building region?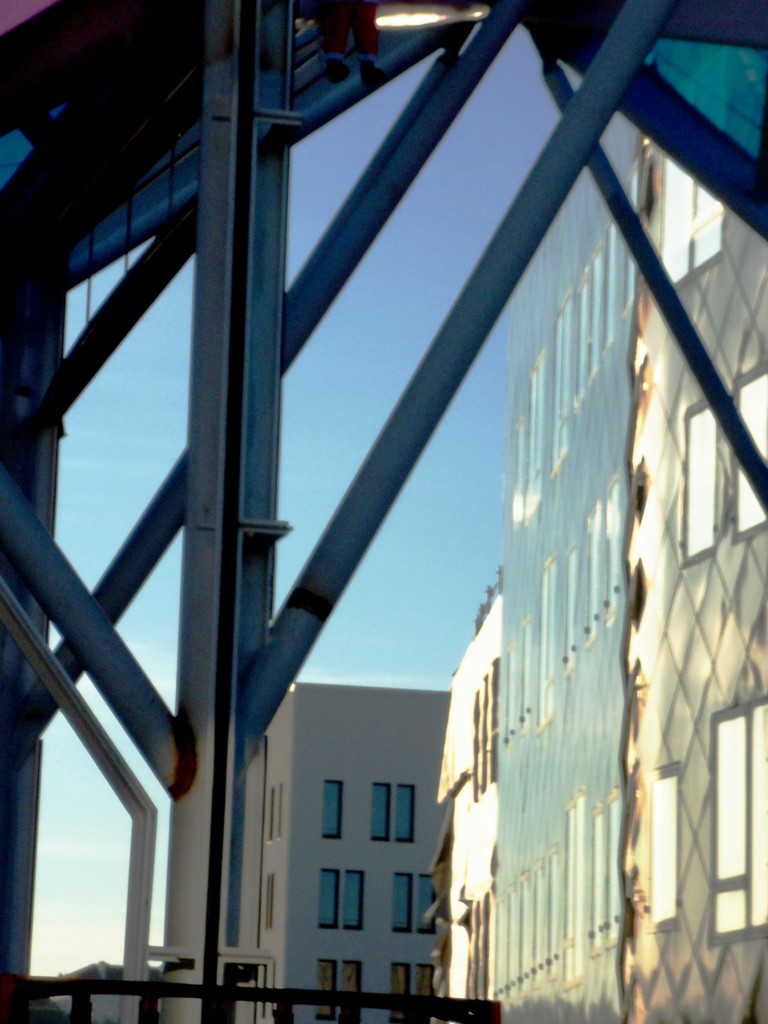
[227, 685, 455, 1023]
